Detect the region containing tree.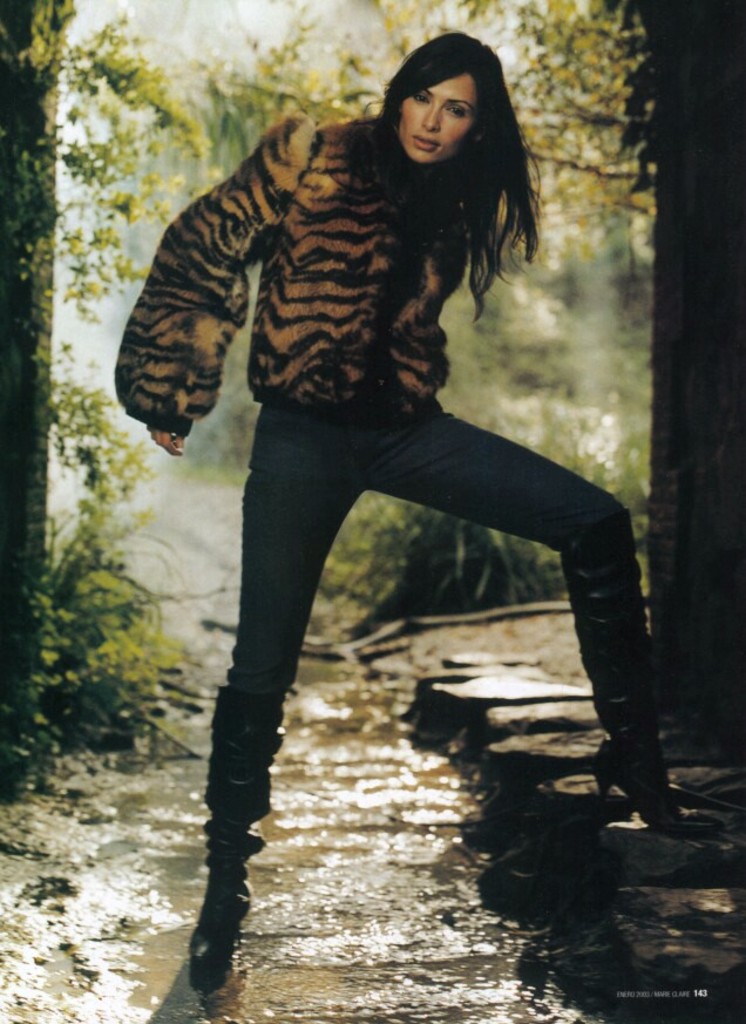
620,0,742,728.
